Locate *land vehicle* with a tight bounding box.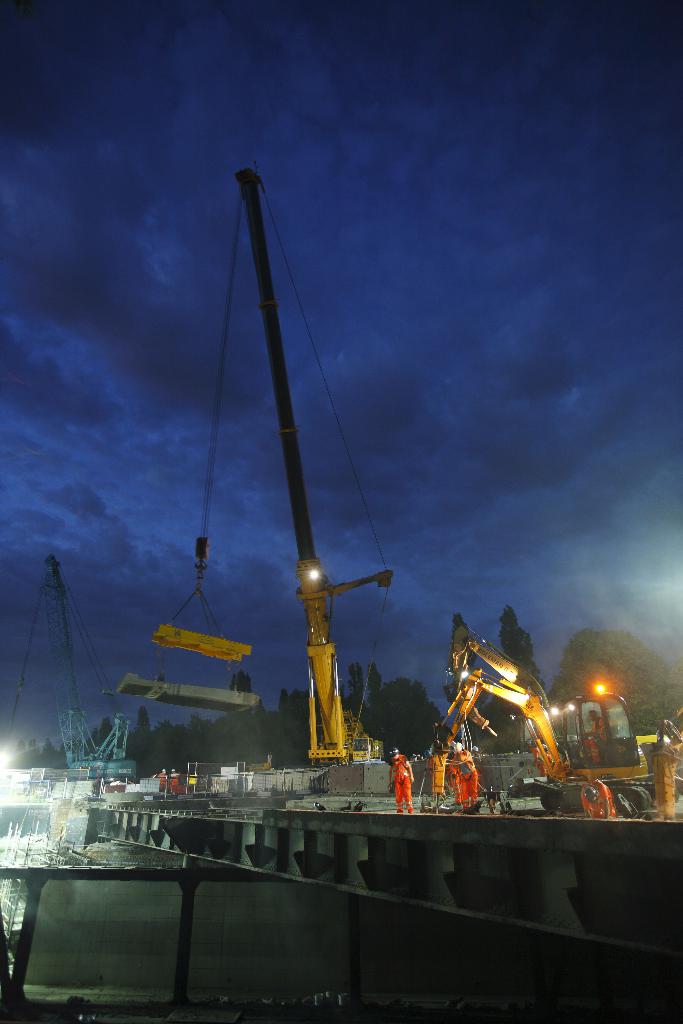
crop(441, 664, 634, 819).
